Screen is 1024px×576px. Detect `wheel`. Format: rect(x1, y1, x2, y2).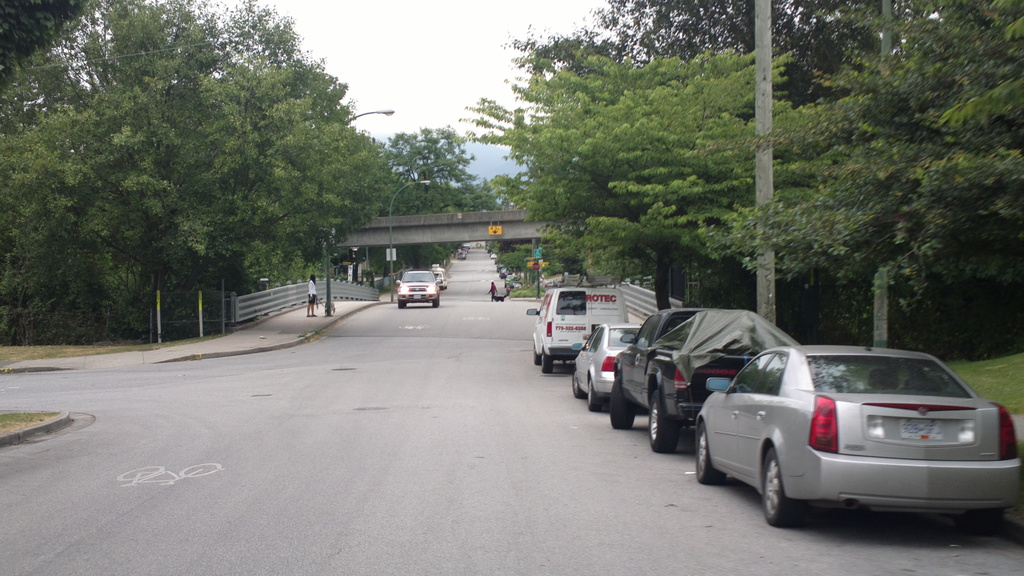
rect(572, 372, 582, 397).
